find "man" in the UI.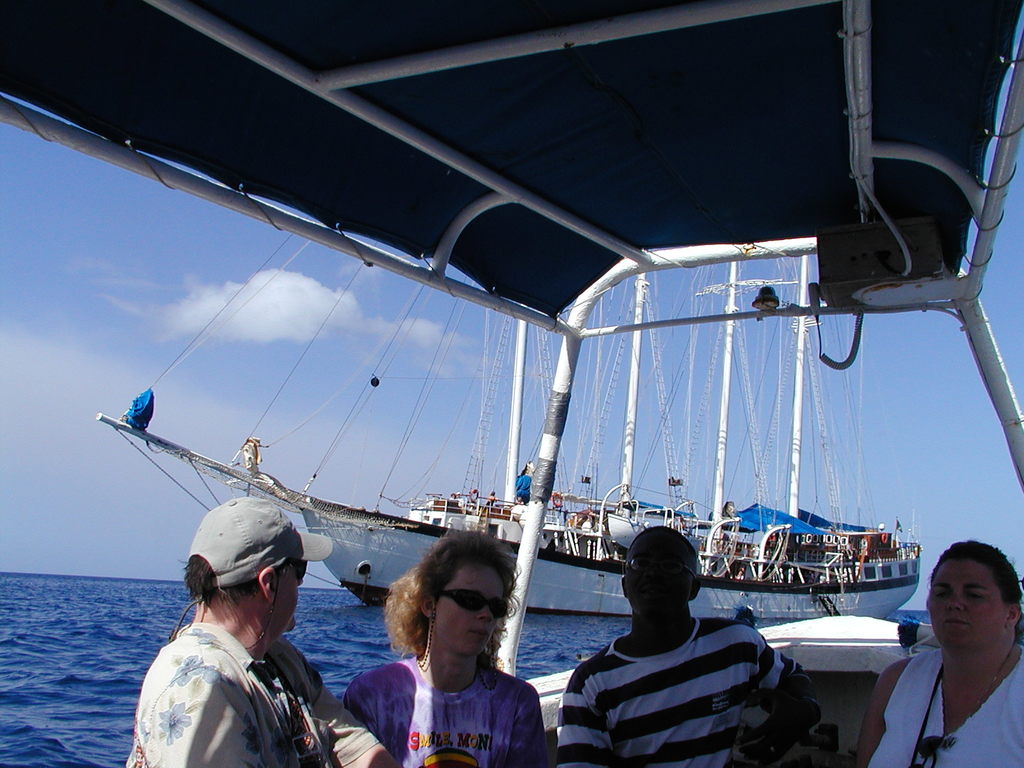
UI element at bbox=[118, 490, 395, 767].
